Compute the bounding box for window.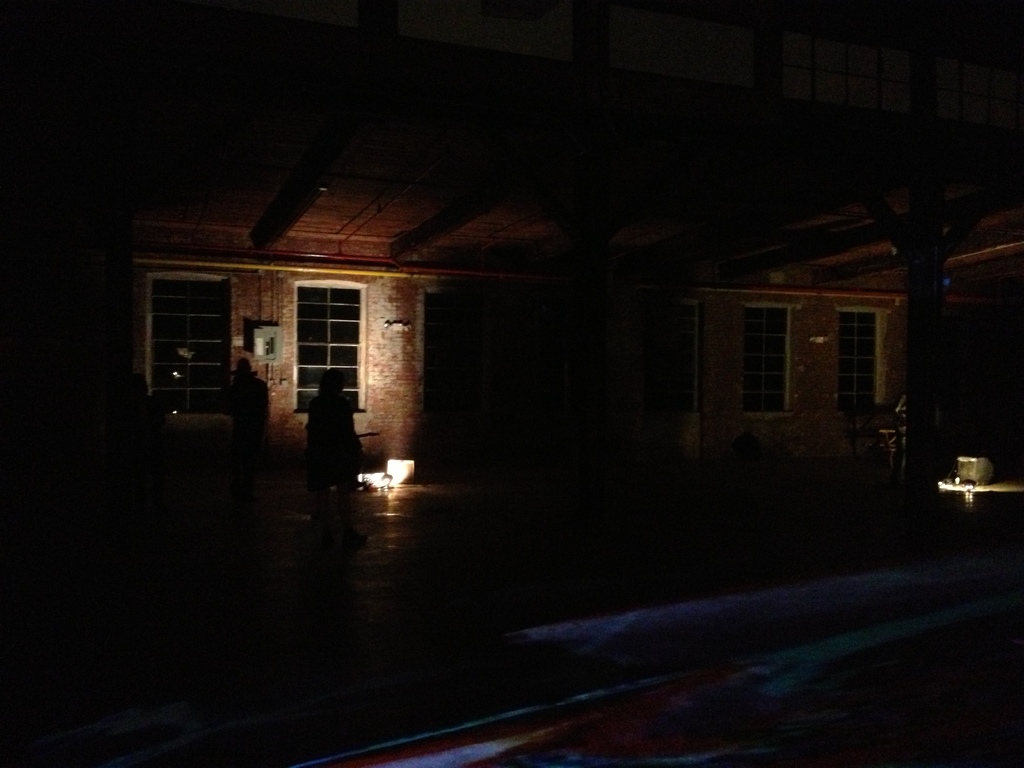
x1=155 y1=268 x2=245 y2=410.
